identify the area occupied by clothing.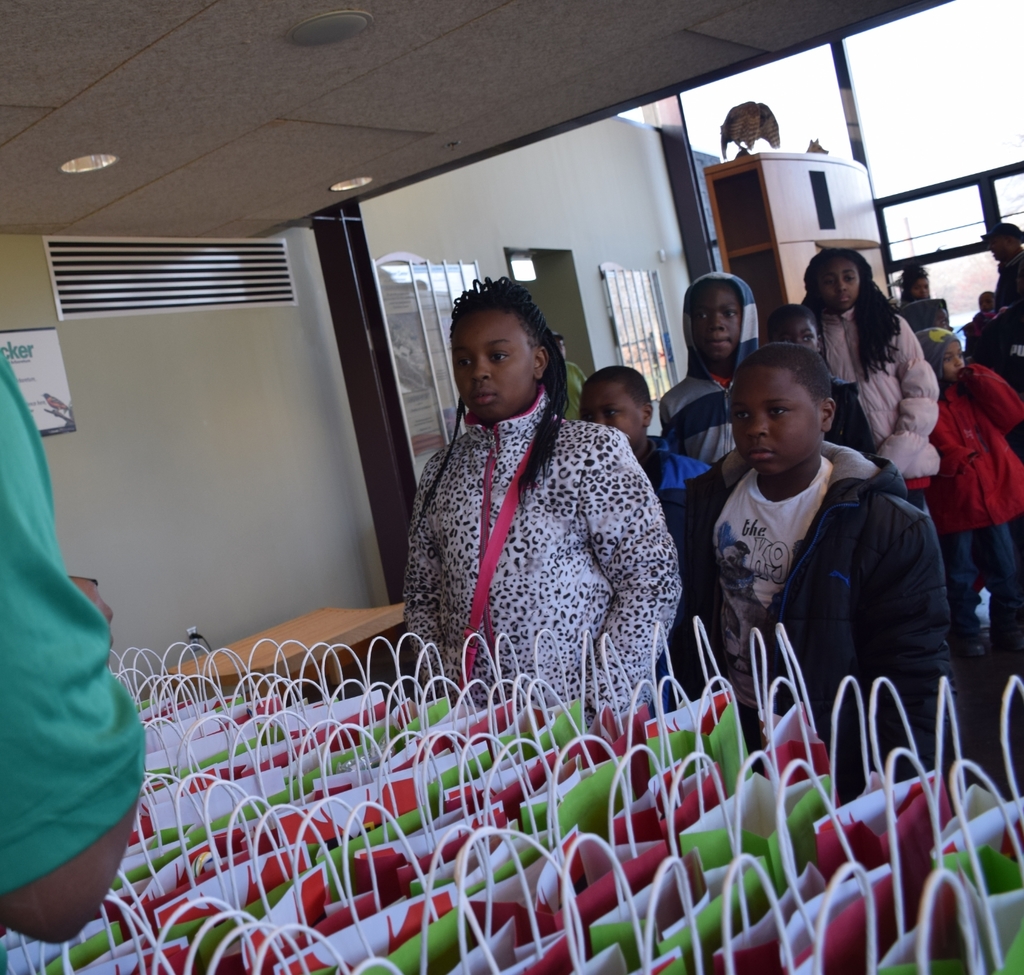
Area: x1=634 y1=433 x2=688 y2=510.
